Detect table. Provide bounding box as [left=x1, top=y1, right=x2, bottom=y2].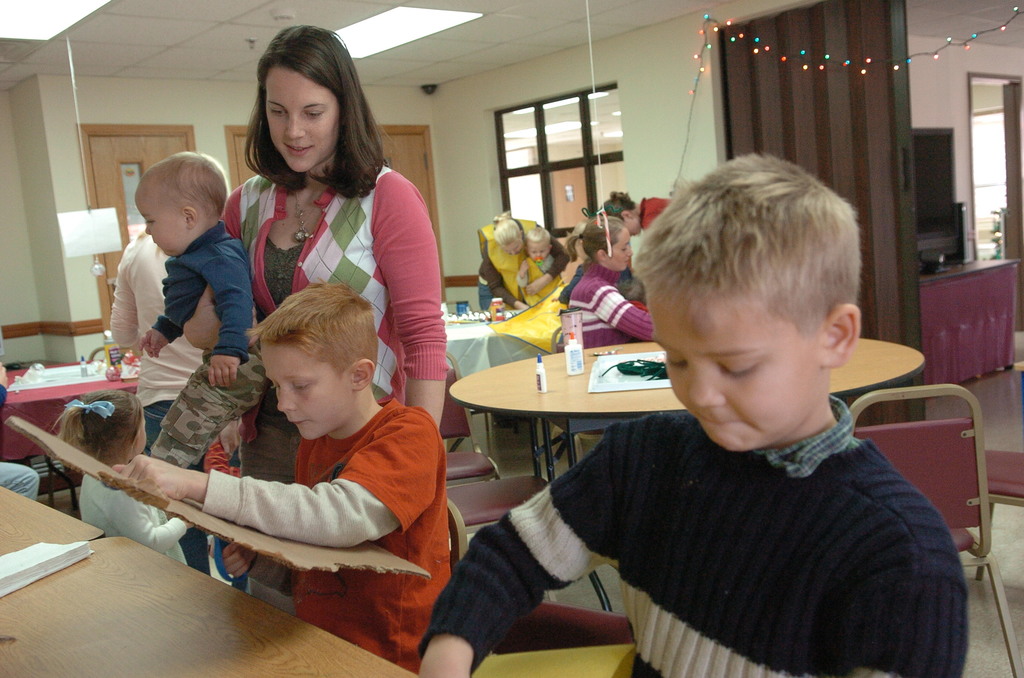
[left=447, top=334, right=925, bottom=480].
